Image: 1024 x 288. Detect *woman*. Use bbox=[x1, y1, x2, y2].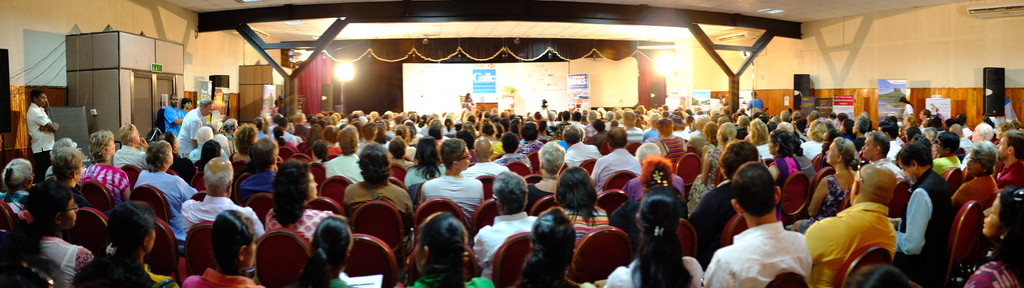
bbox=[927, 129, 964, 186].
